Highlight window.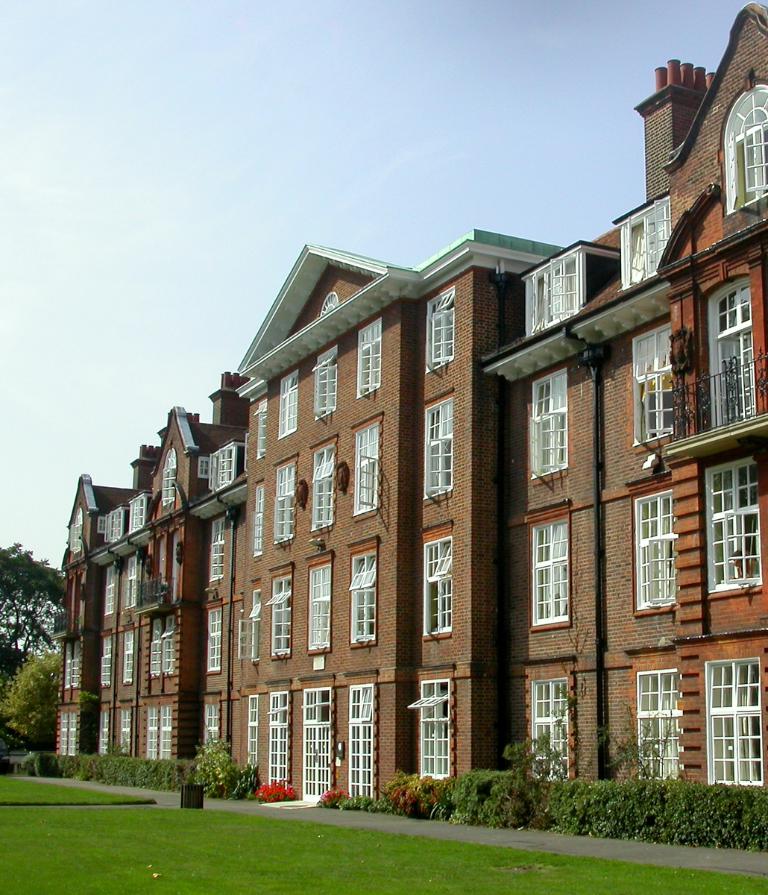
Highlighted region: rect(528, 530, 571, 624).
